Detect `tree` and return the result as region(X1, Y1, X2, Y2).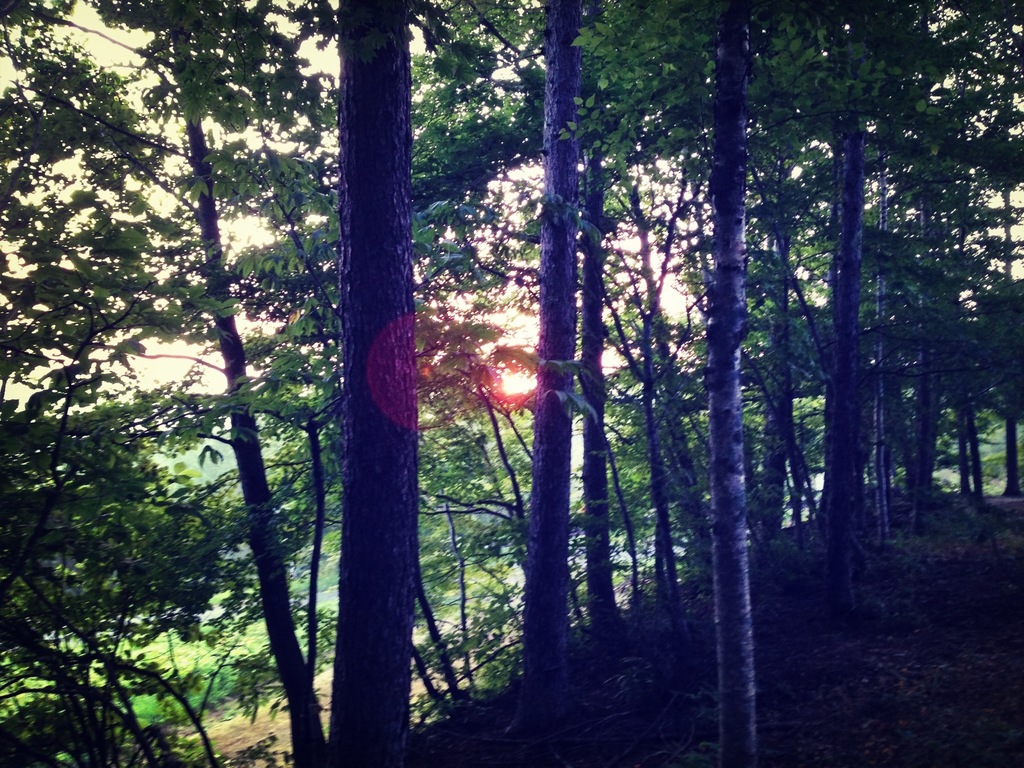
region(687, 0, 839, 760).
